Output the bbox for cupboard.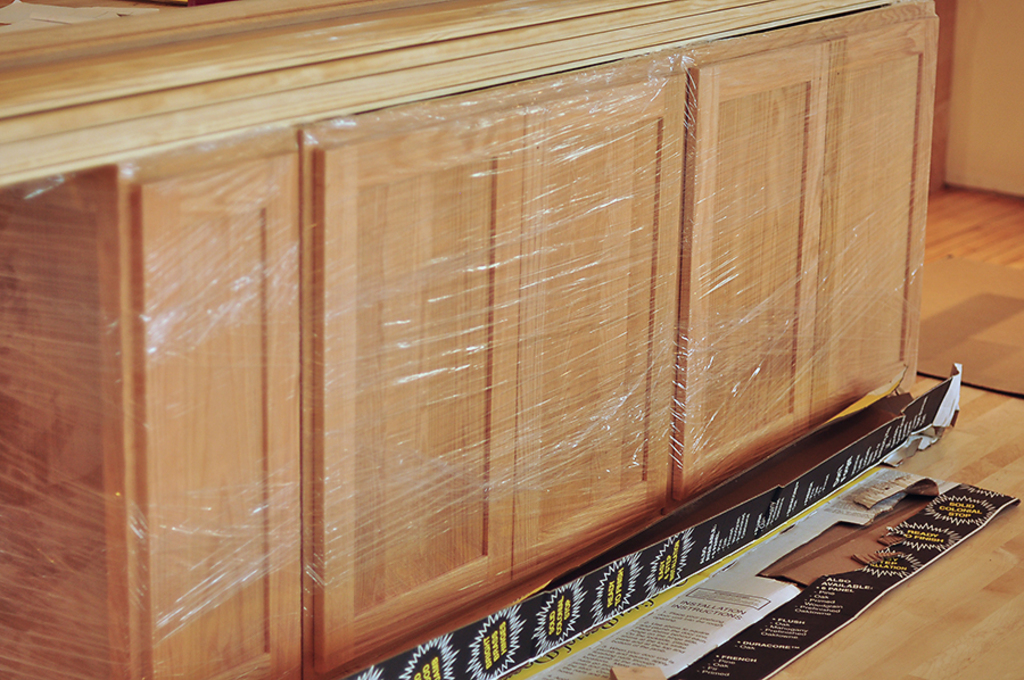
x1=71 y1=13 x2=932 y2=629.
